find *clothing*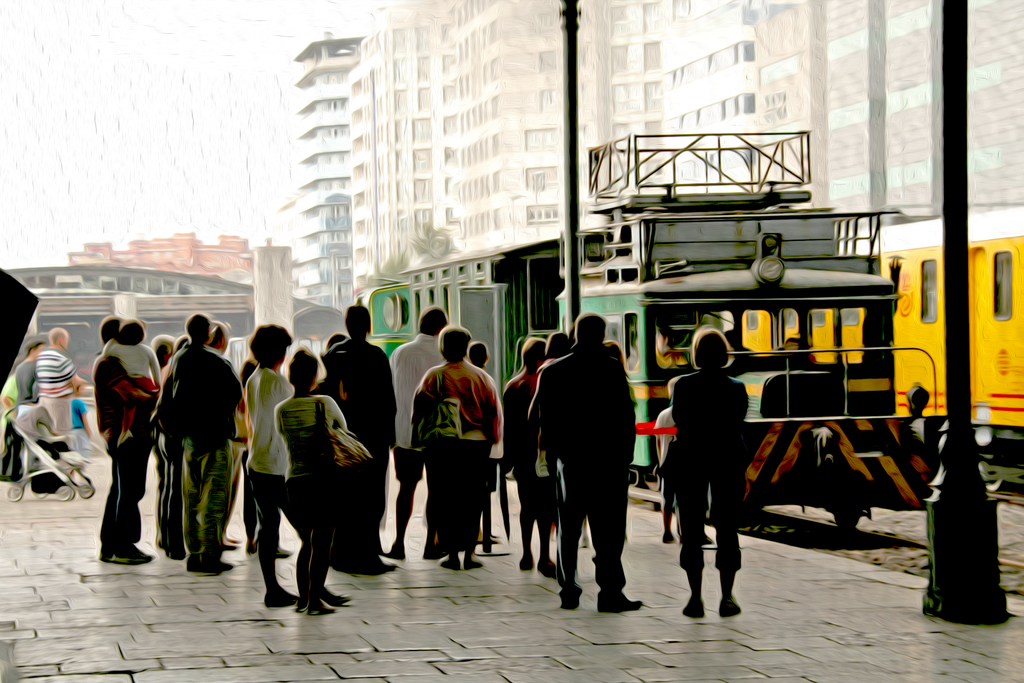
{"left": 0, "top": 375, "right": 27, "bottom": 477}
